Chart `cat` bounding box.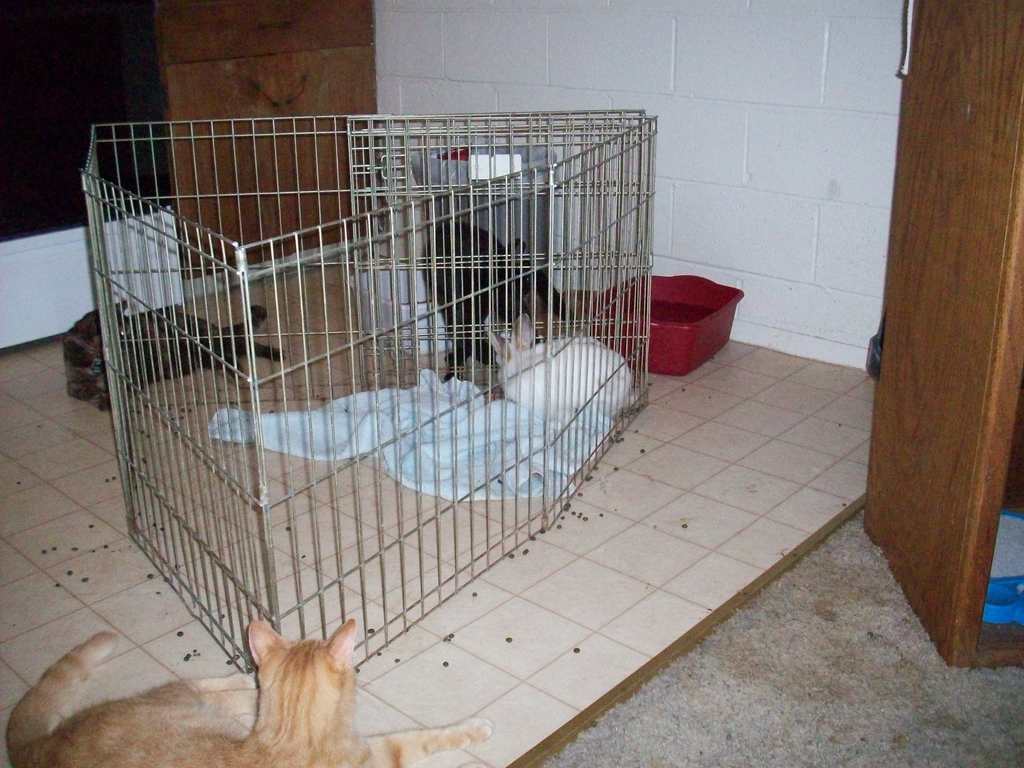
Charted: (x1=479, y1=311, x2=640, y2=412).
